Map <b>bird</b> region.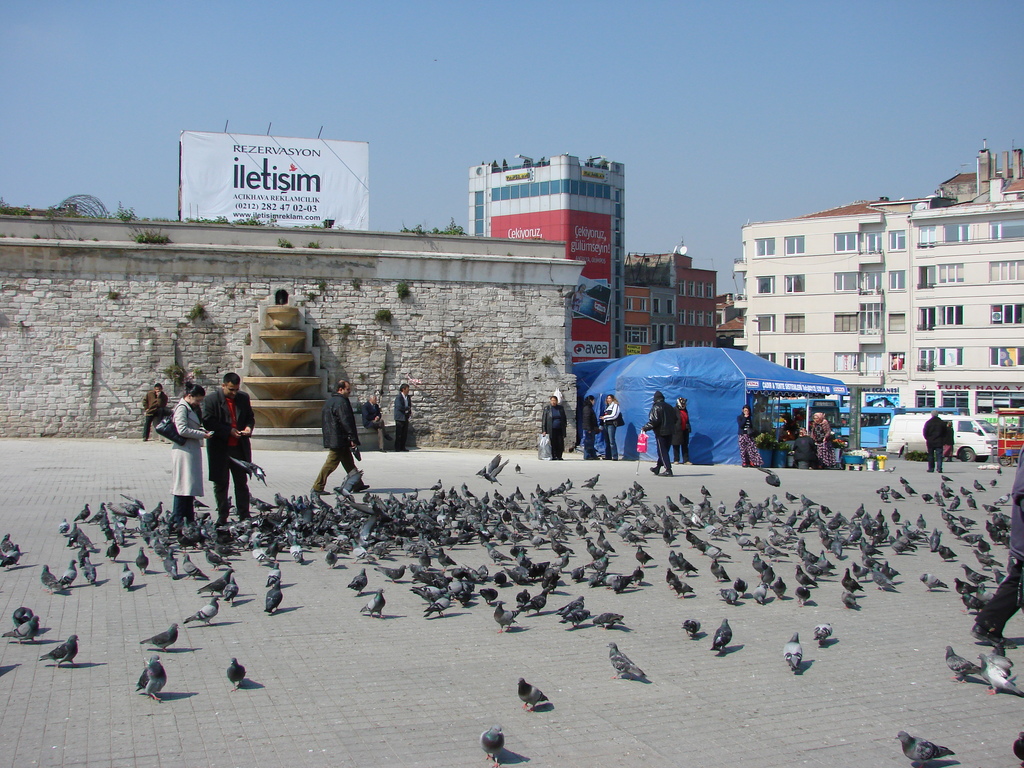
Mapped to (left=481, top=723, right=504, bottom=767).
